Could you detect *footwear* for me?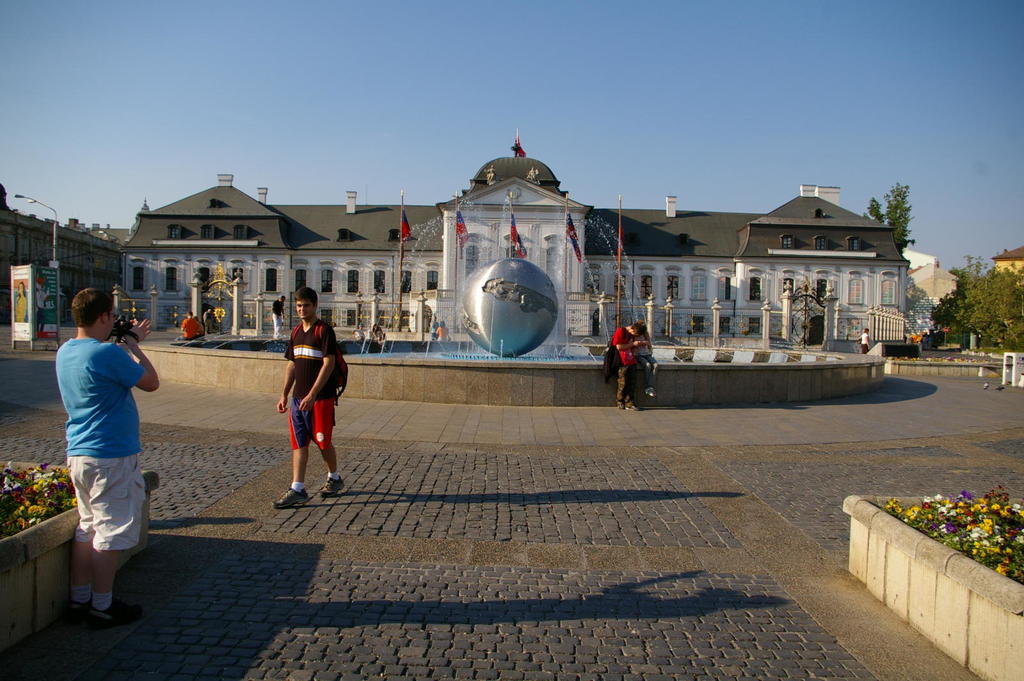
Detection result: {"left": 270, "top": 487, "right": 308, "bottom": 513}.
